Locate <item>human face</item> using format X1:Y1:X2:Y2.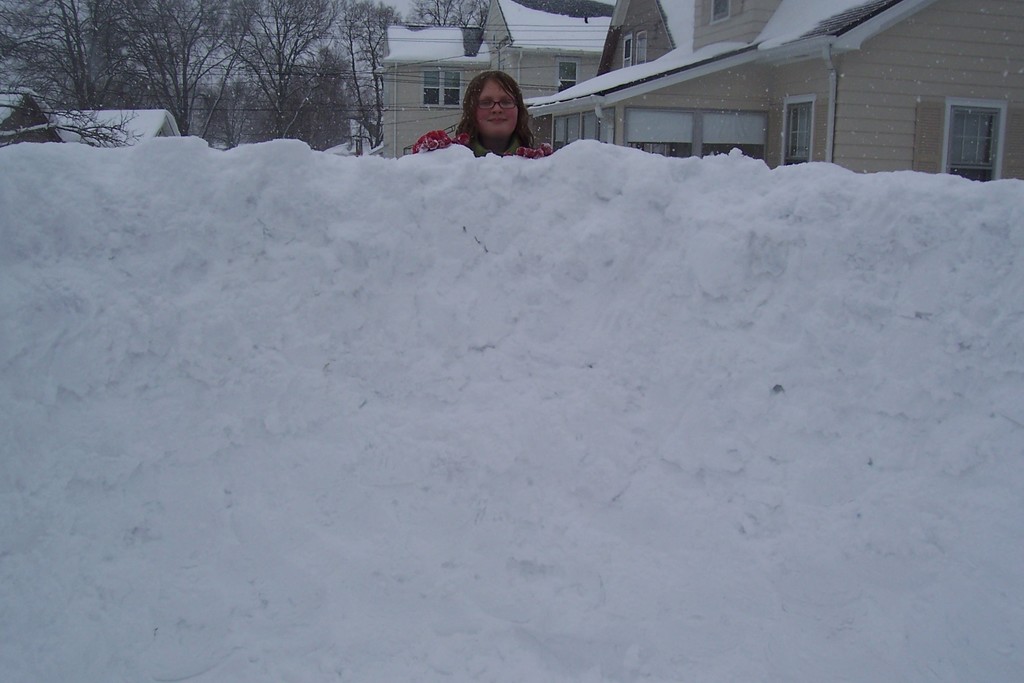
471:76:515:146.
